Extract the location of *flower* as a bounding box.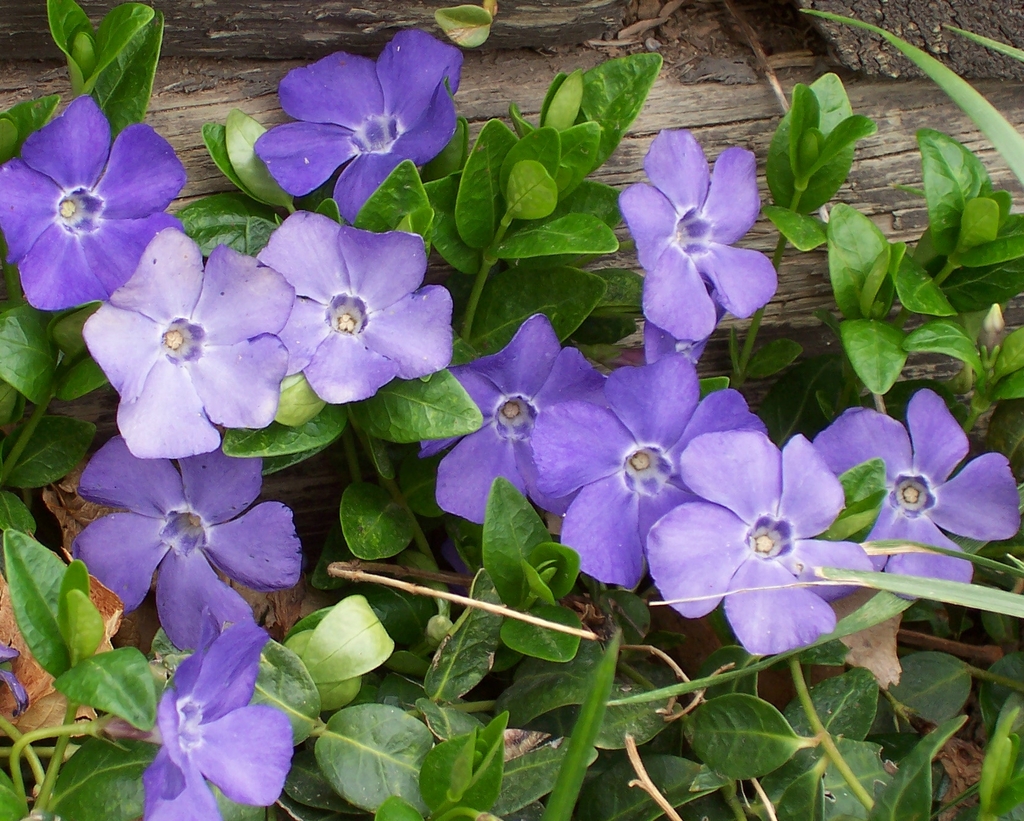
415,314,604,530.
